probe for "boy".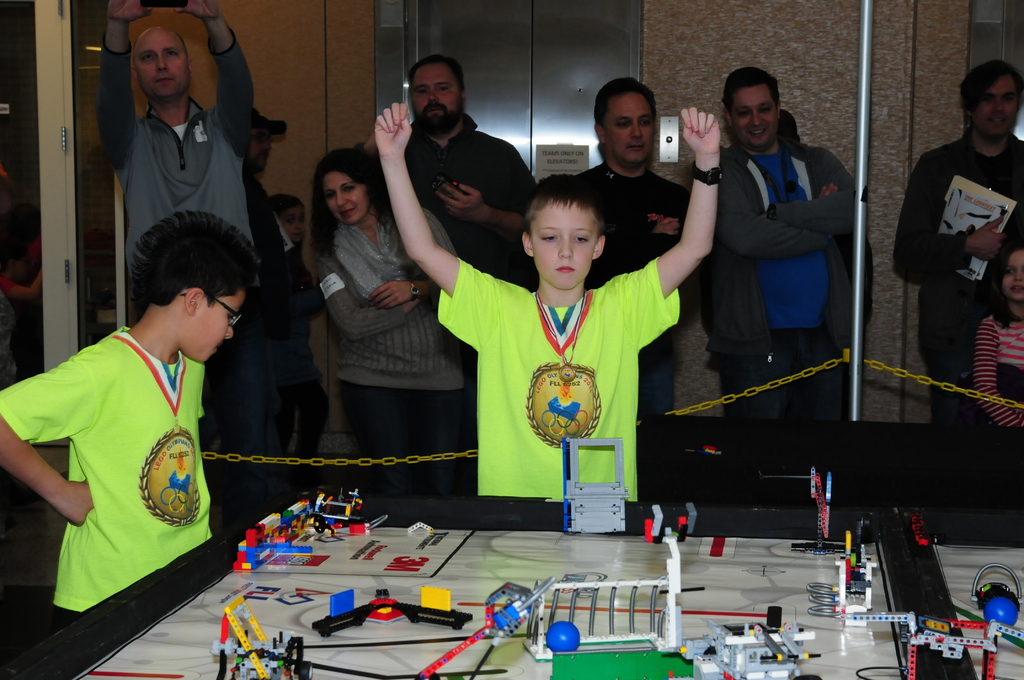
Probe result: crop(11, 195, 262, 649).
